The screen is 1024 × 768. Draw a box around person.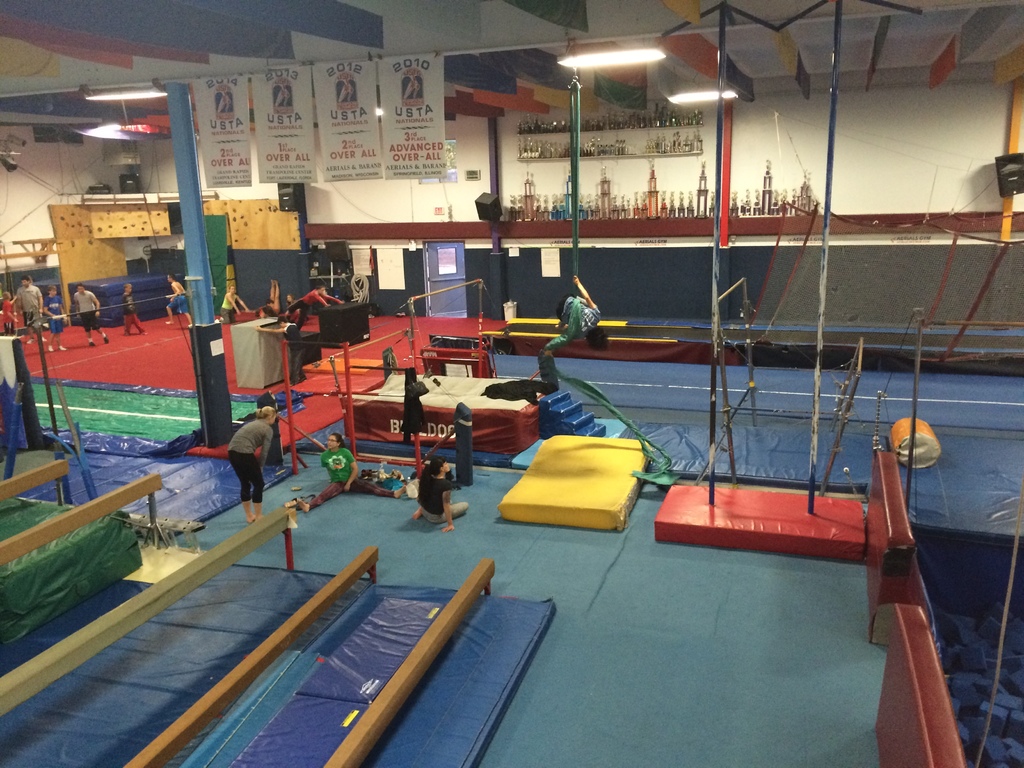
288/275/344/328.
